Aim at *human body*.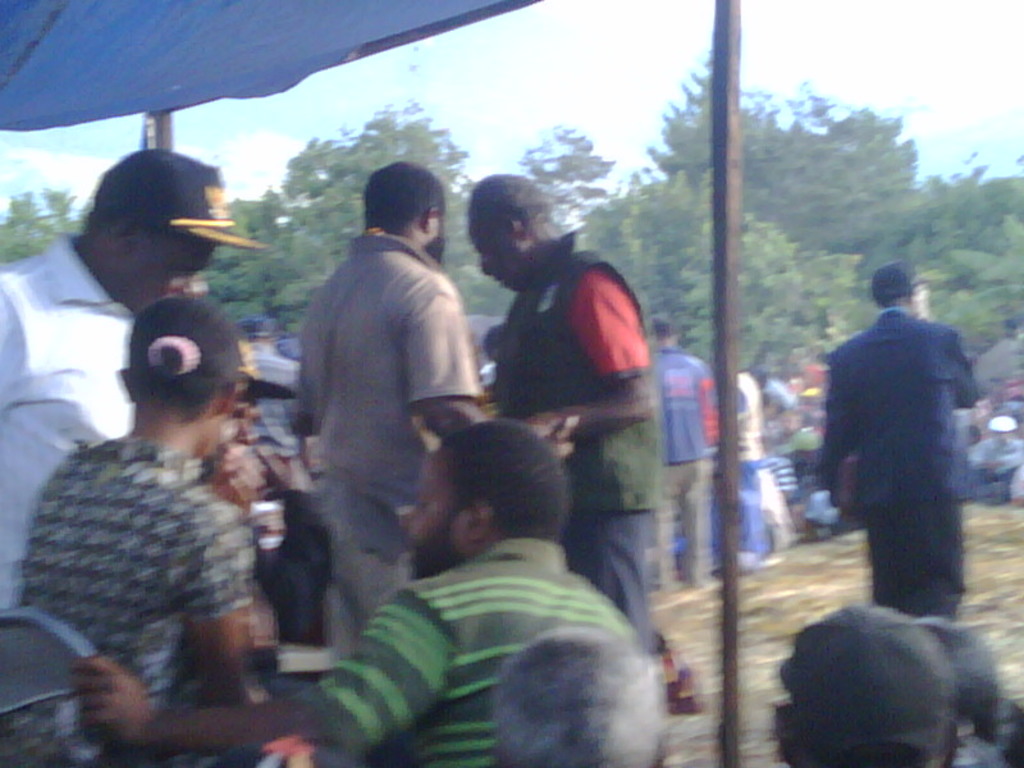
Aimed at 658:315:719:600.
